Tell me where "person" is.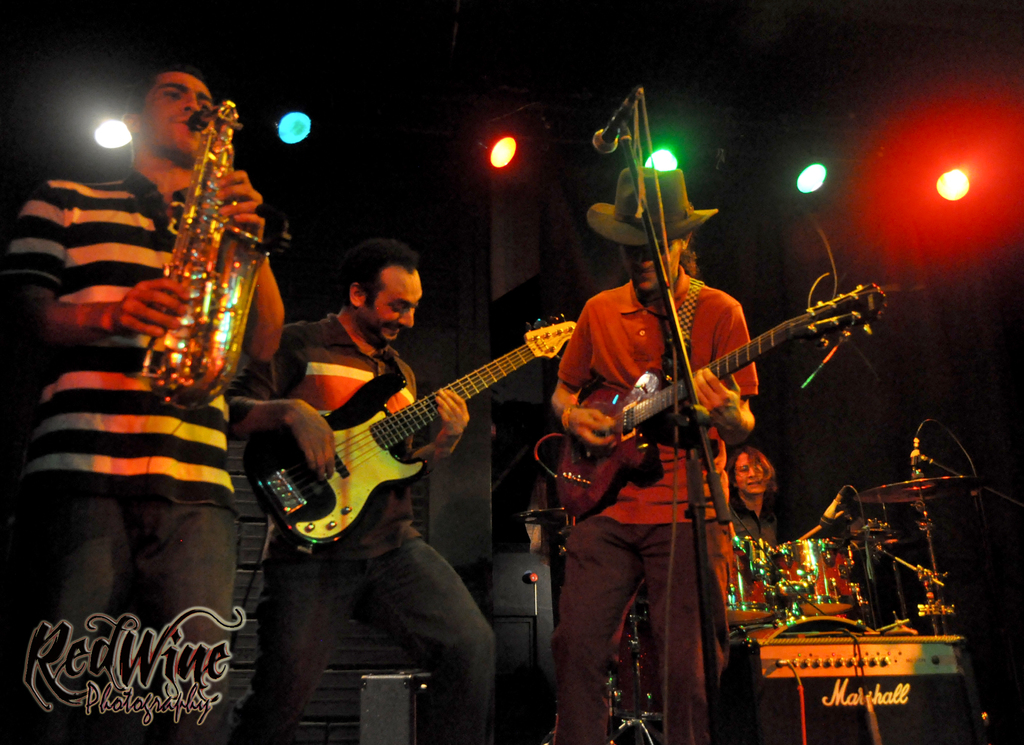
"person" is at <region>214, 232, 502, 744</region>.
